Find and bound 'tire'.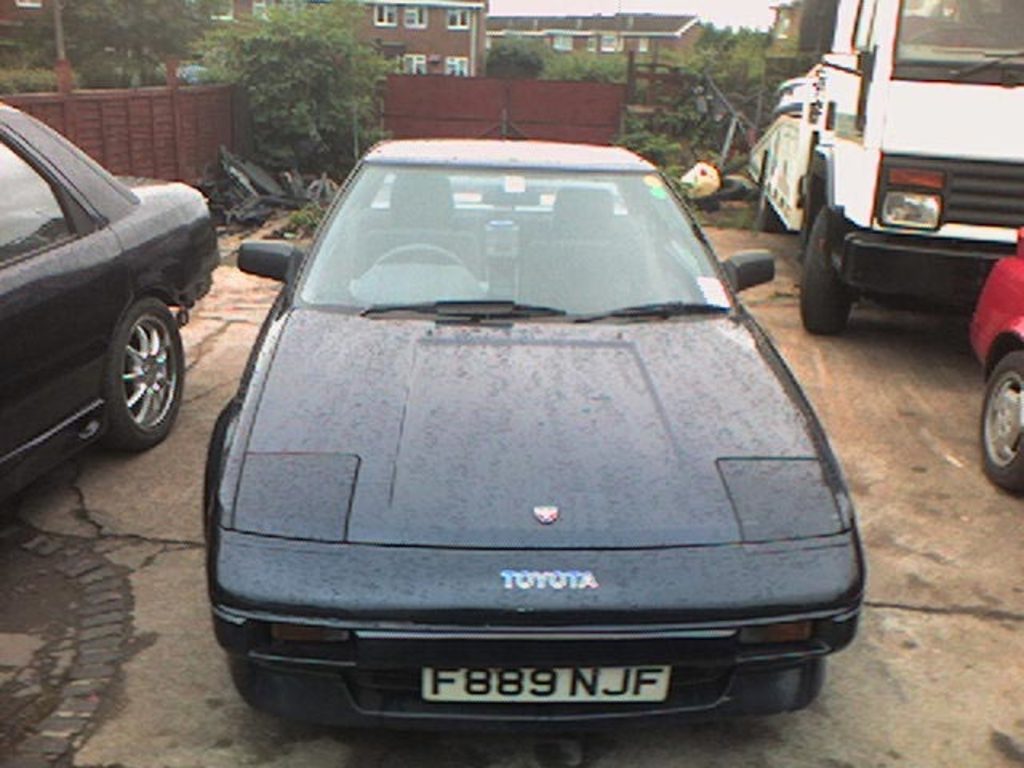
Bound: {"x1": 762, "y1": 662, "x2": 827, "y2": 710}.
